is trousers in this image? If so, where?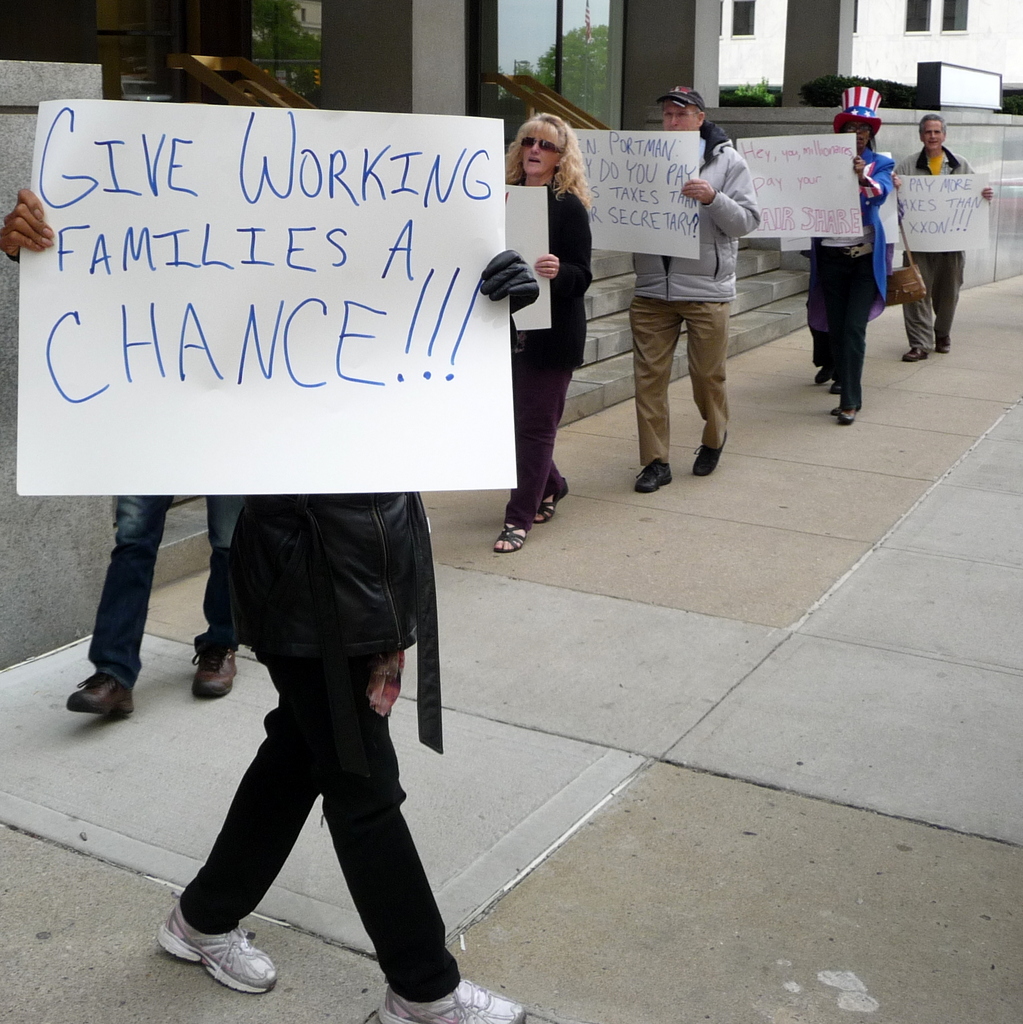
Yes, at box=[85, 491, 245, 692].
